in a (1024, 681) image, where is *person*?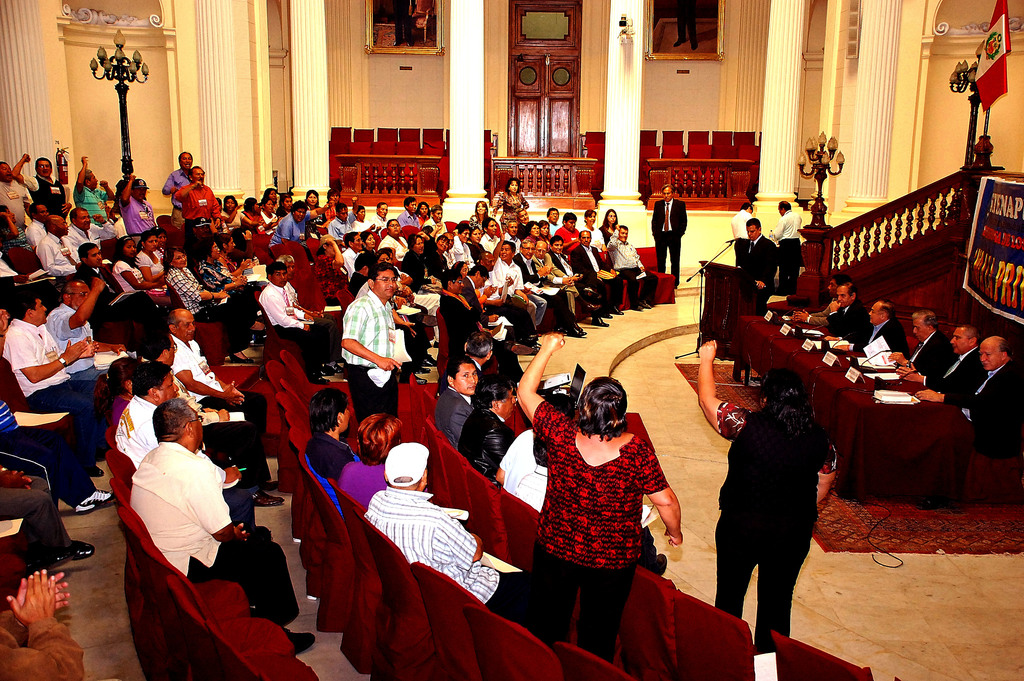
898,322,988,389.
